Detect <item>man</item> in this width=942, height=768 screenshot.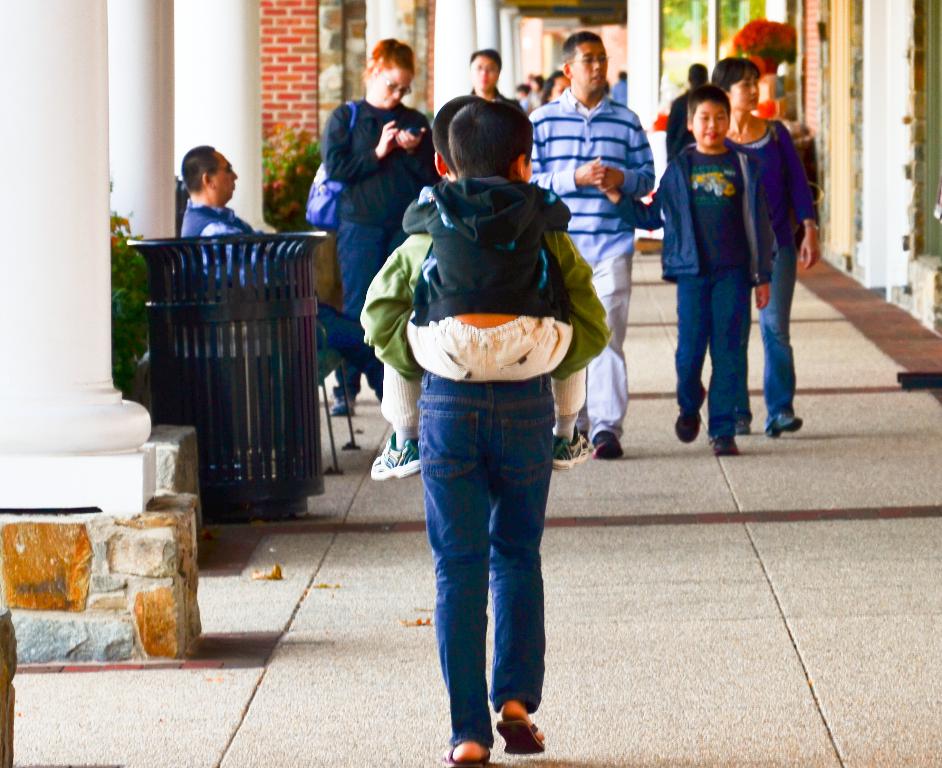
Detection: 523:31:654:458.
